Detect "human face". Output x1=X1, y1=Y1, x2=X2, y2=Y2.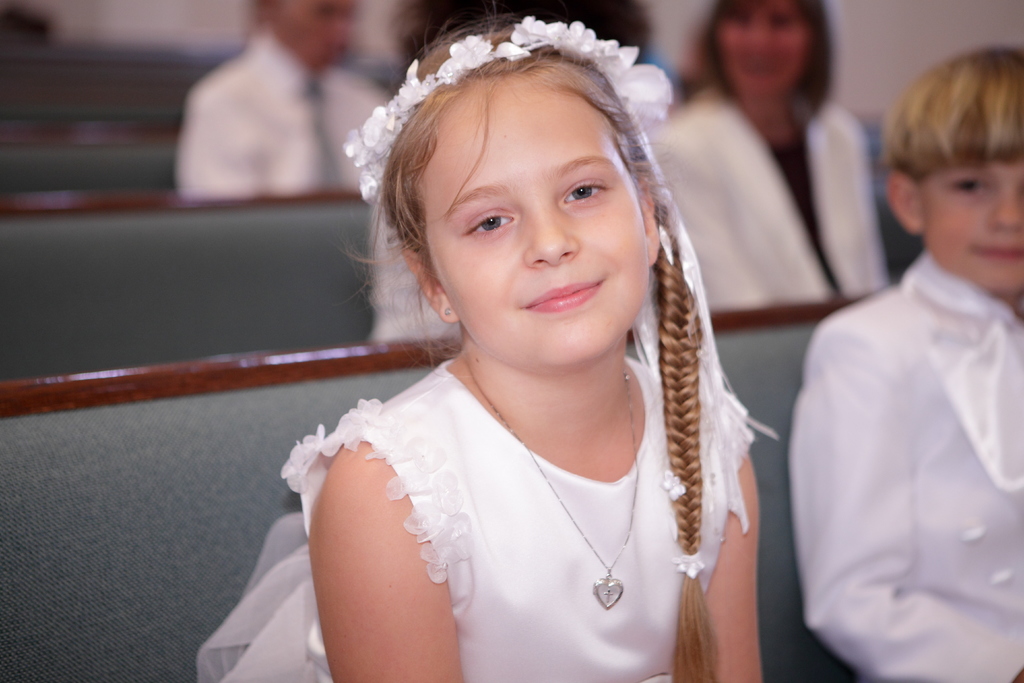
x1=459, y1=77, x2=635, y2=370.
